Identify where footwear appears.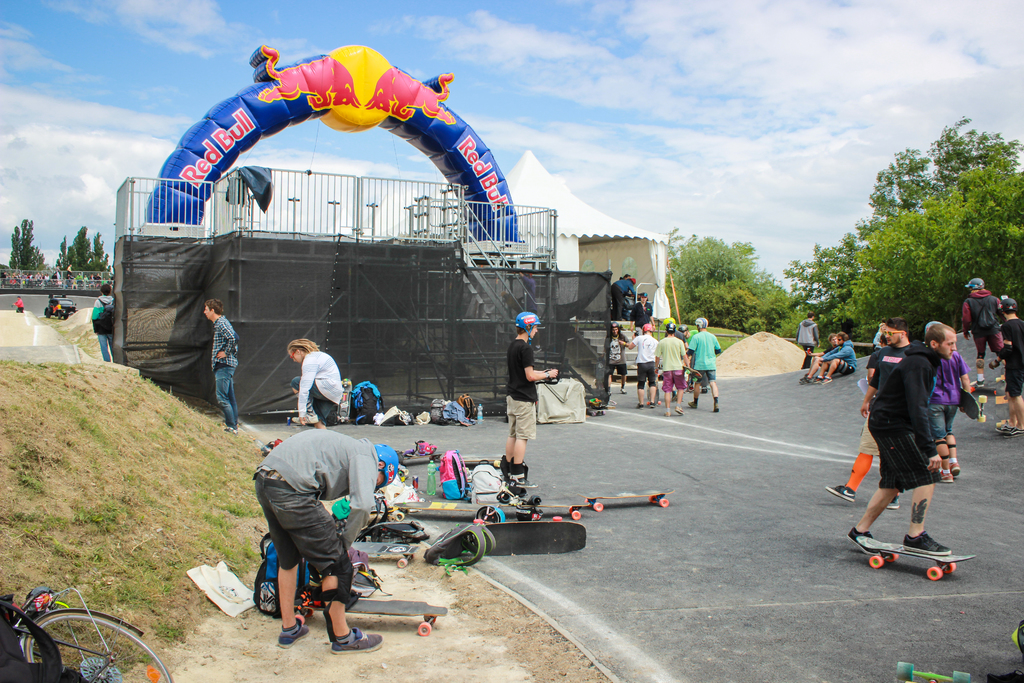
Appears at (289,410,320,427).
